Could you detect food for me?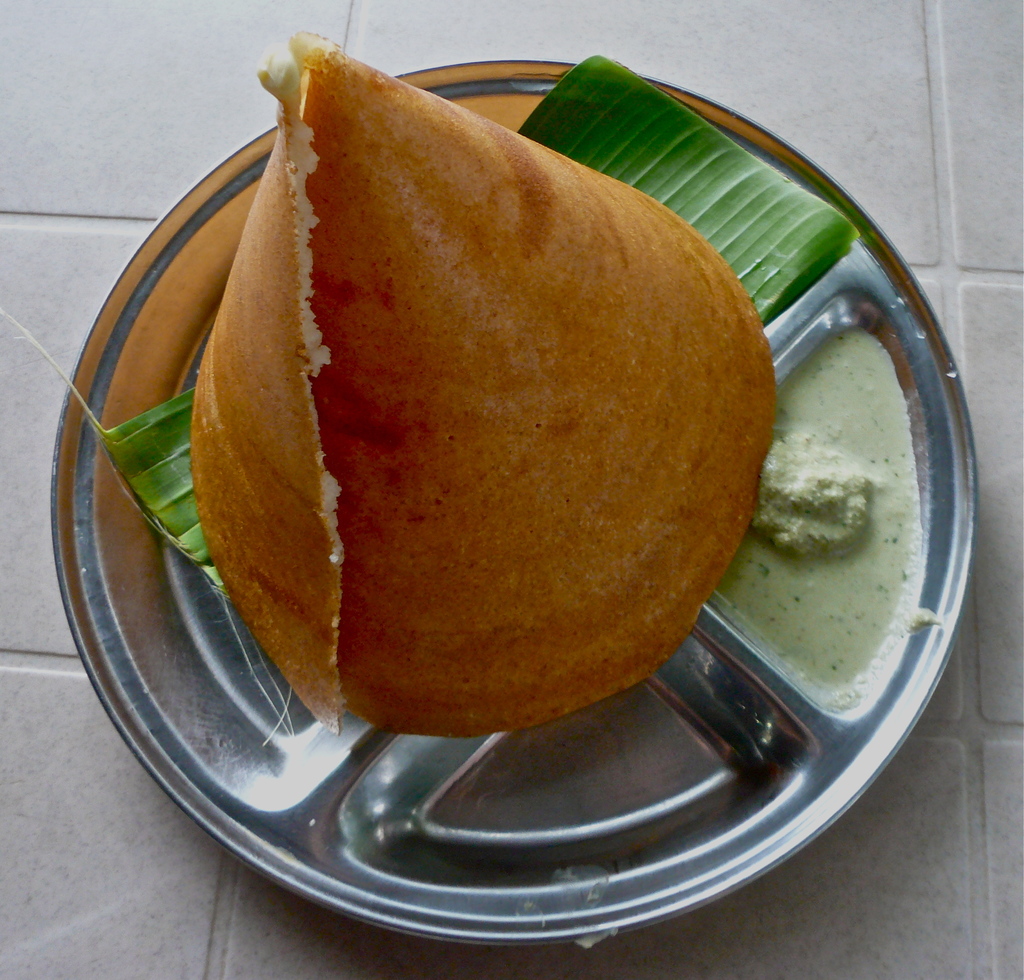
Detection result: 171, 84, 812, 754.
